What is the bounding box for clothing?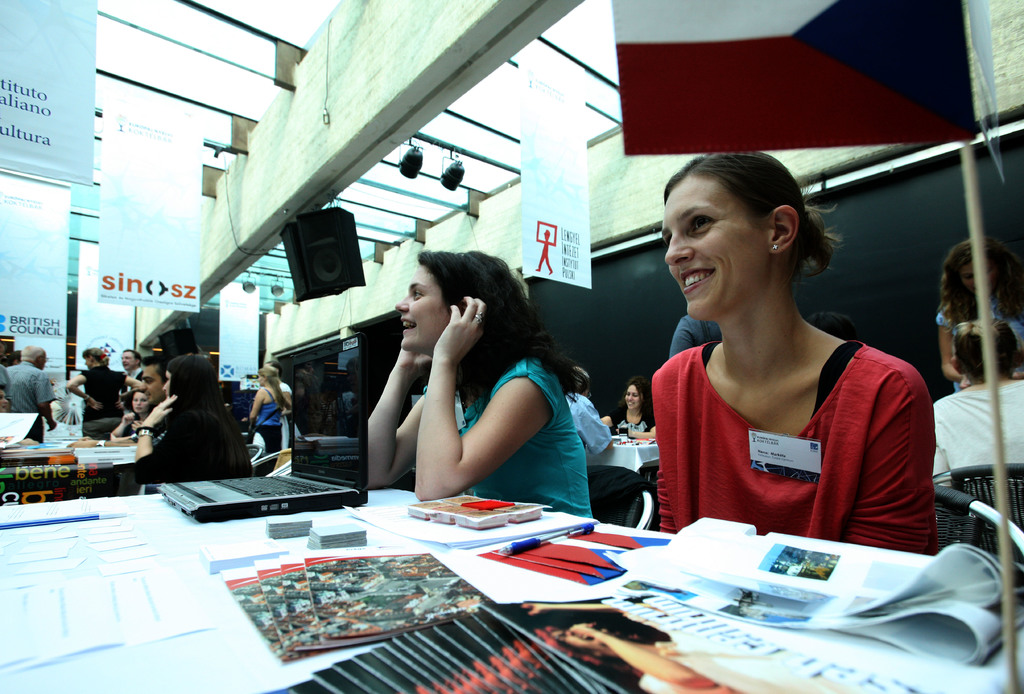
(left=924, top=379, right=1023, bottom=475).
